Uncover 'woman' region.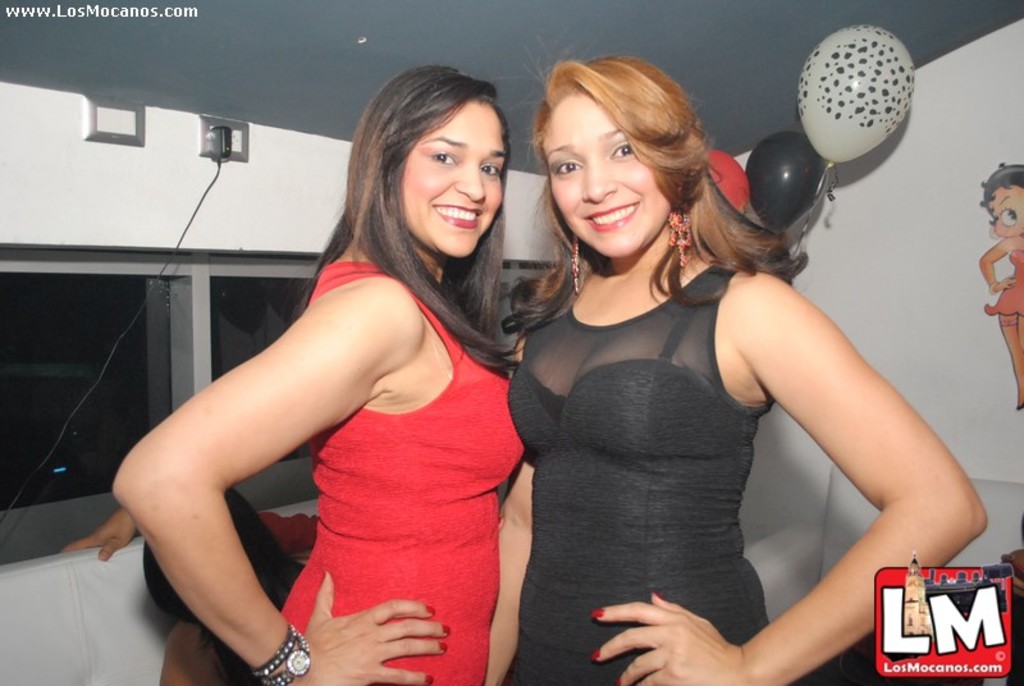
Uncovered: region(111, 65, 536, 685).
